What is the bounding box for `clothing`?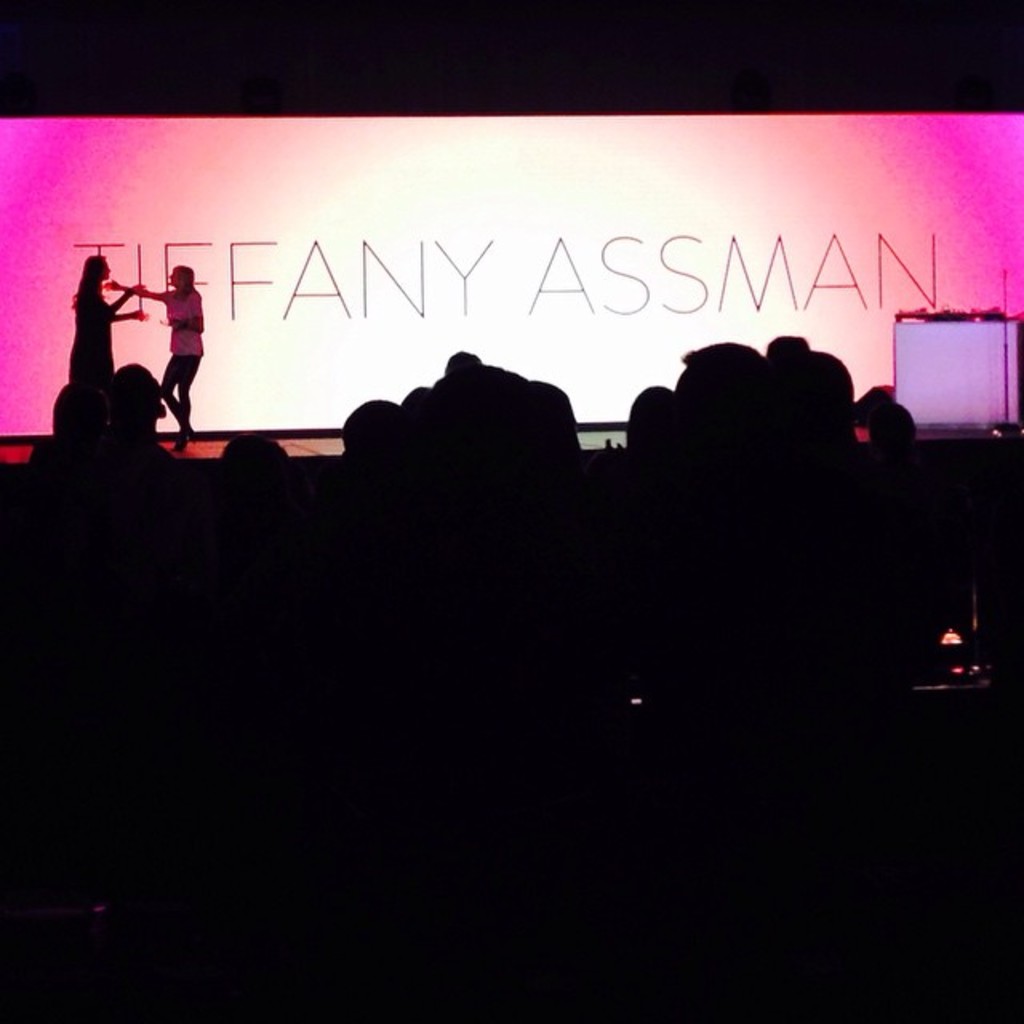
[155,286,208,352].
